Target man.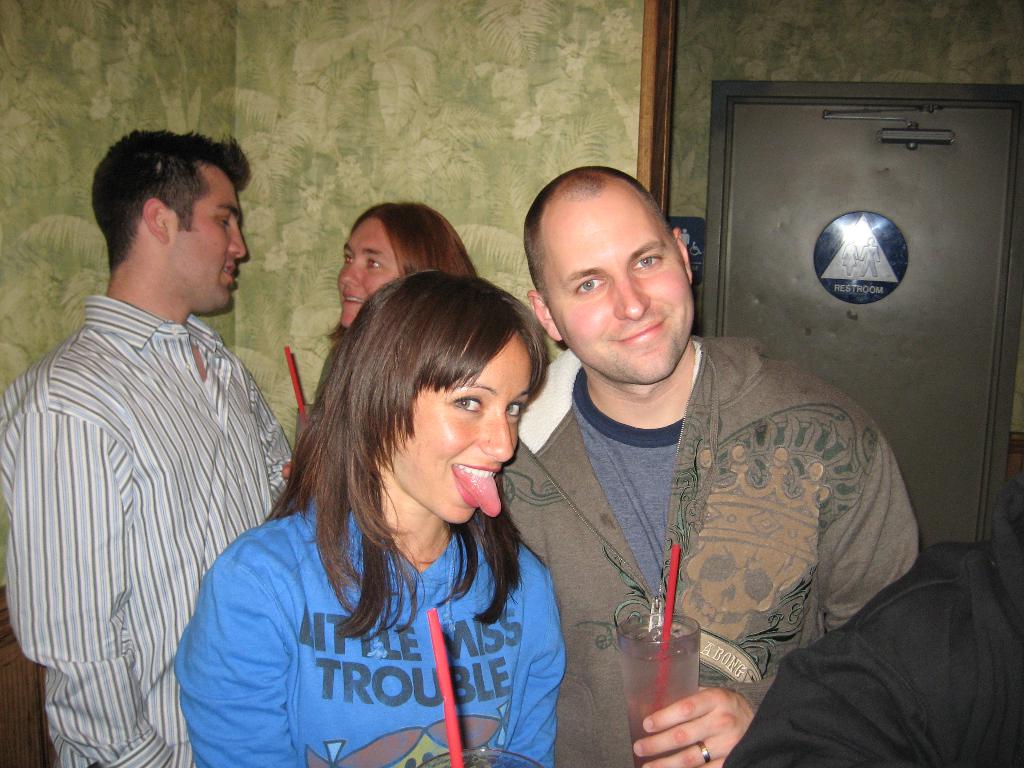
Target region: 15, 98, 307, 754.
